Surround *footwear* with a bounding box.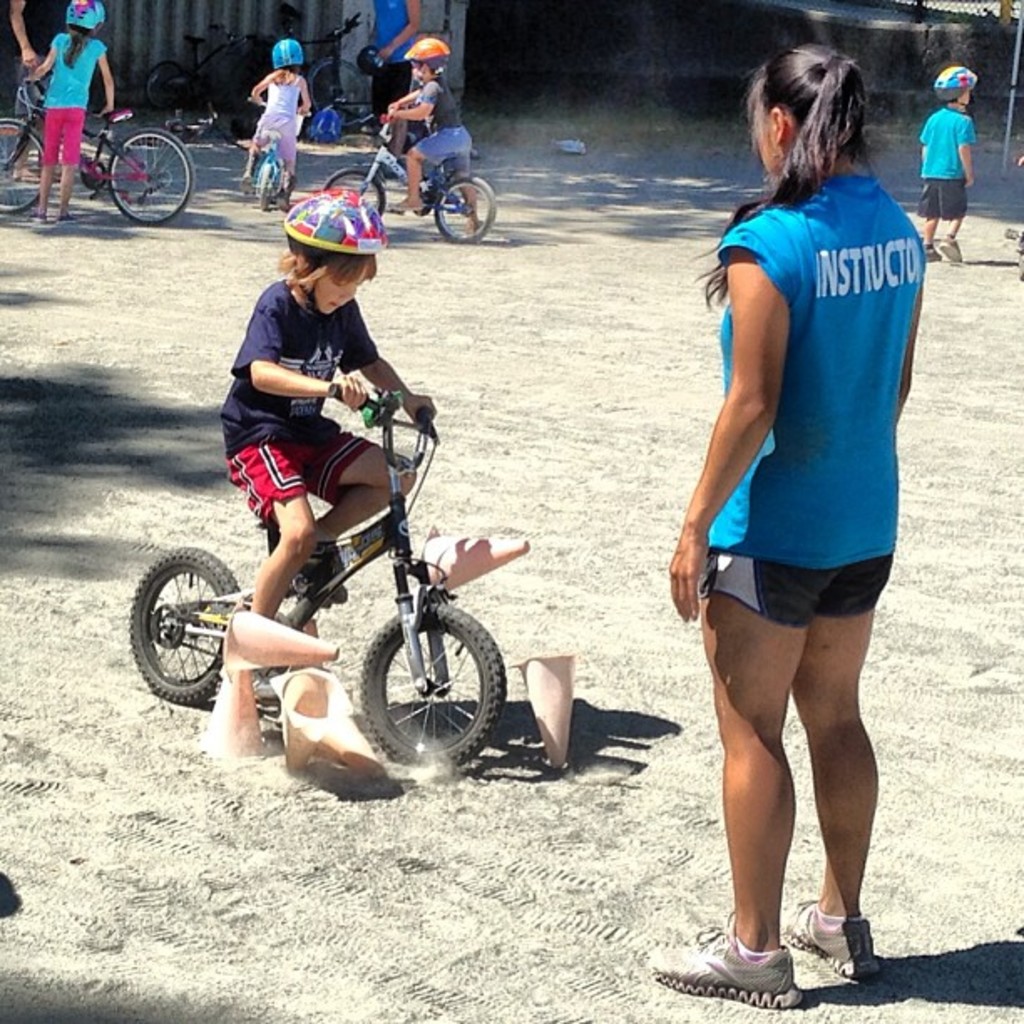
[925, 238, 937, 261].
